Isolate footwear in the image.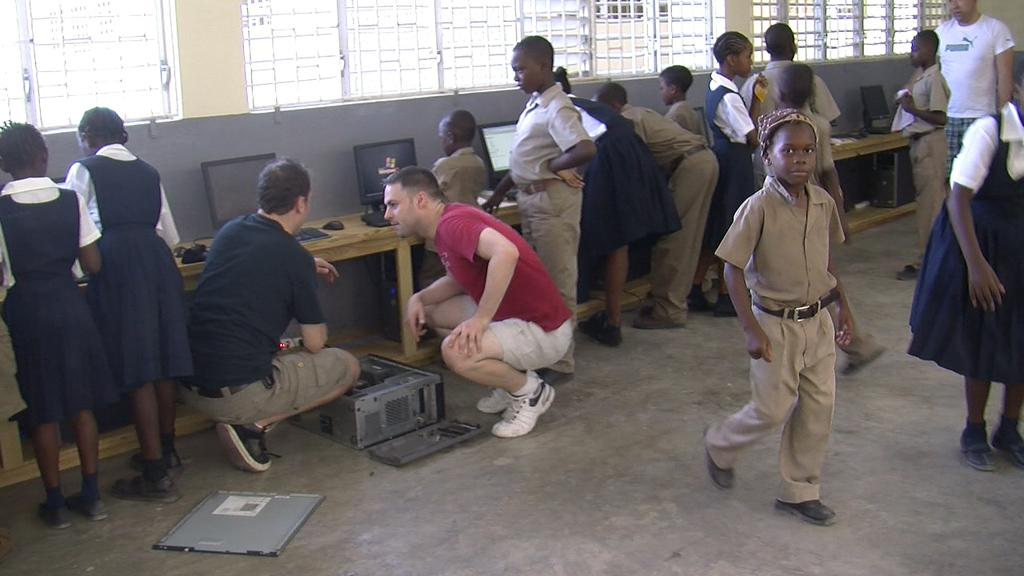
Isolated region: x1=701 y1=429 x2=733 y2=489.
